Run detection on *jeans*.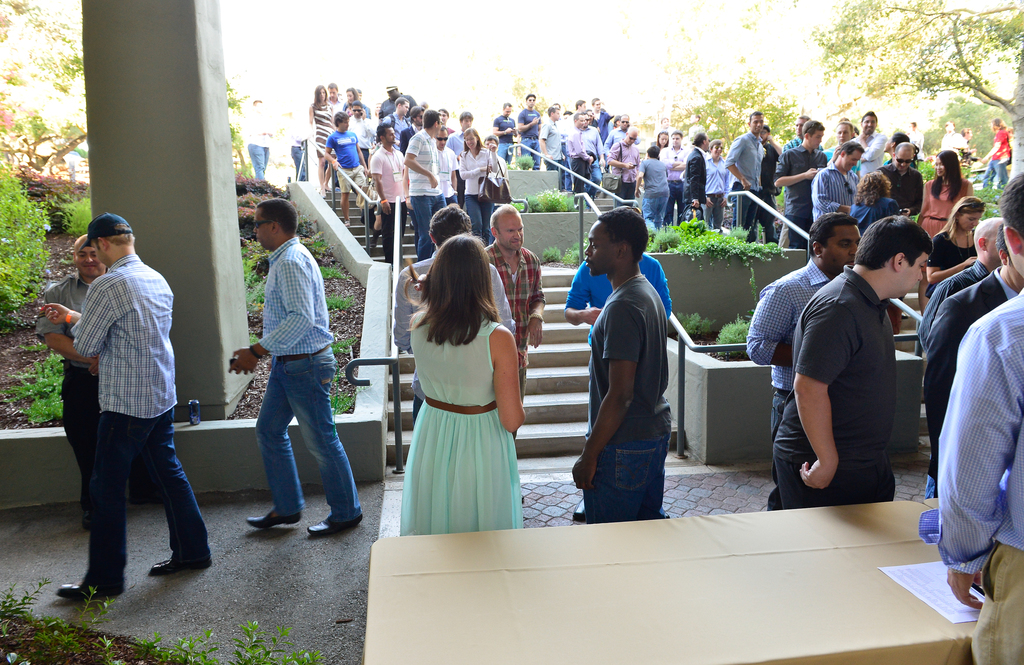
Result: crop(543, 160, 571, 193).
